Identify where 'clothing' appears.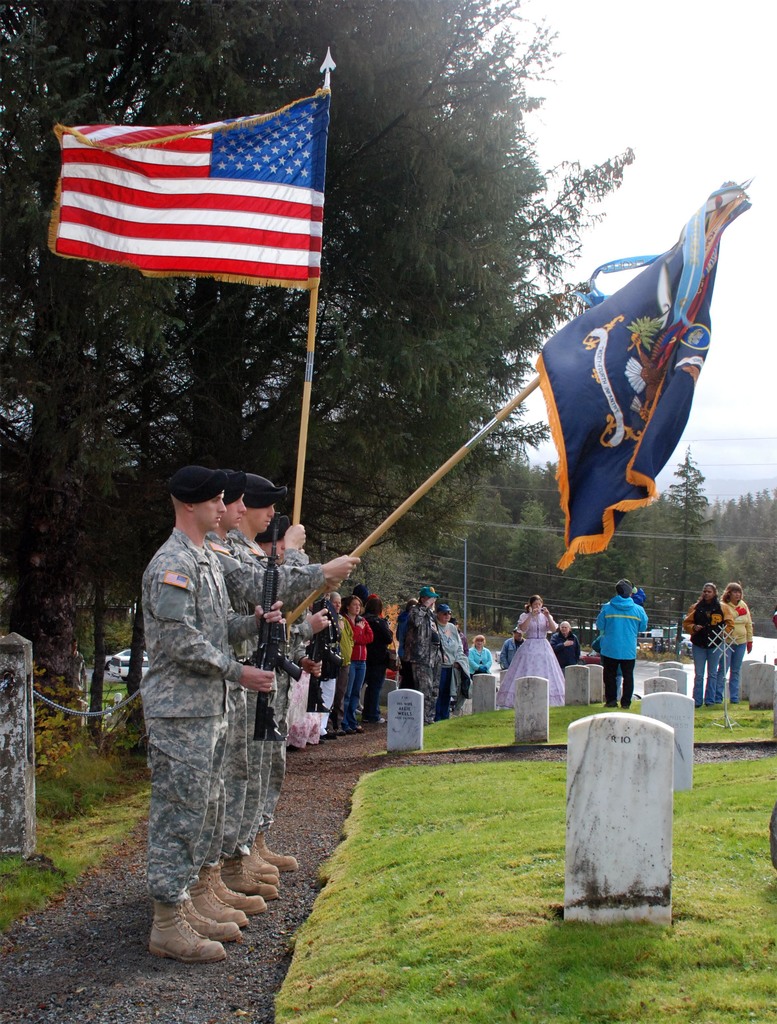
Appears at <region>494, 638, 527, 668</region>.
